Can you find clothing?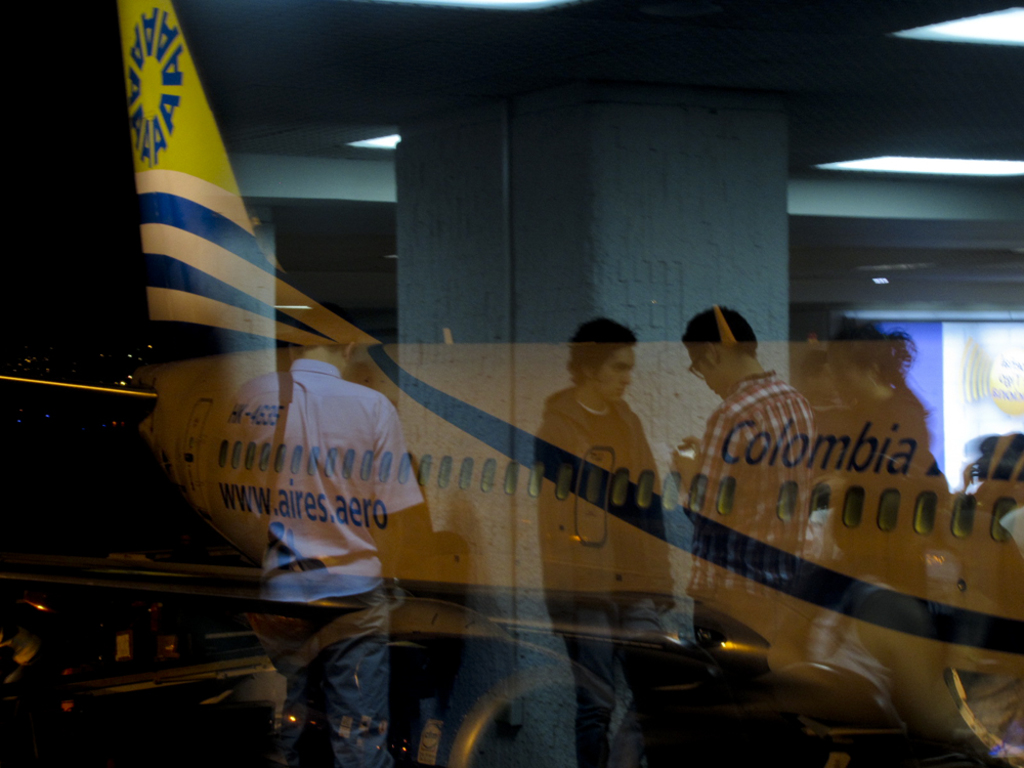
Yes, bounding box: (680,376,823,714).
